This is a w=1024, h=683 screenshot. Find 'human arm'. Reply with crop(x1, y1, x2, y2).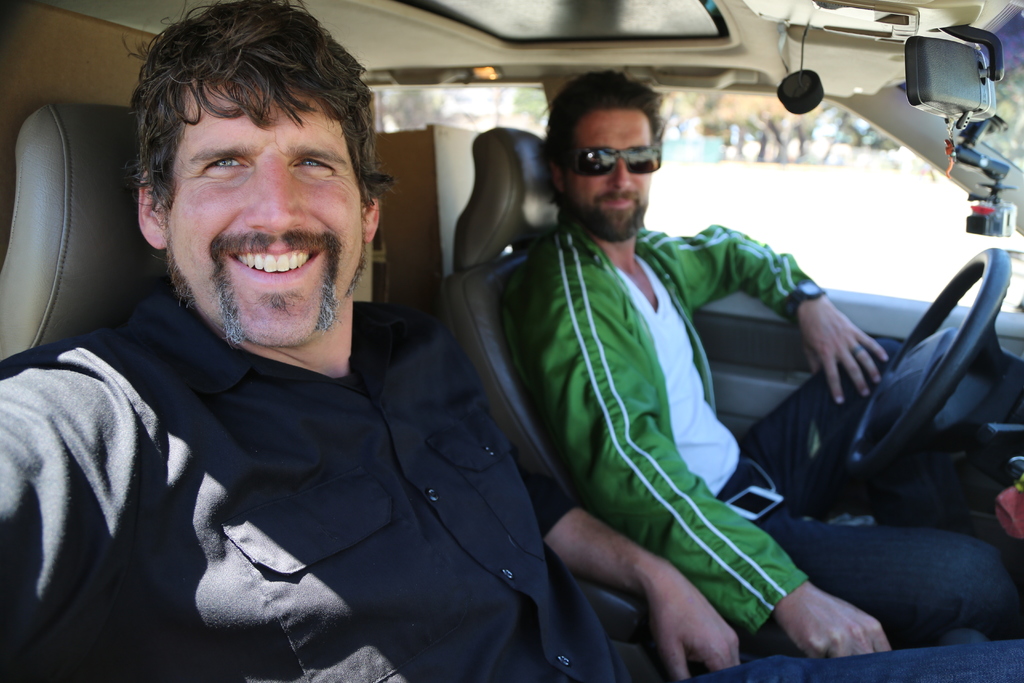
crop(646, 216, 892, 404).
